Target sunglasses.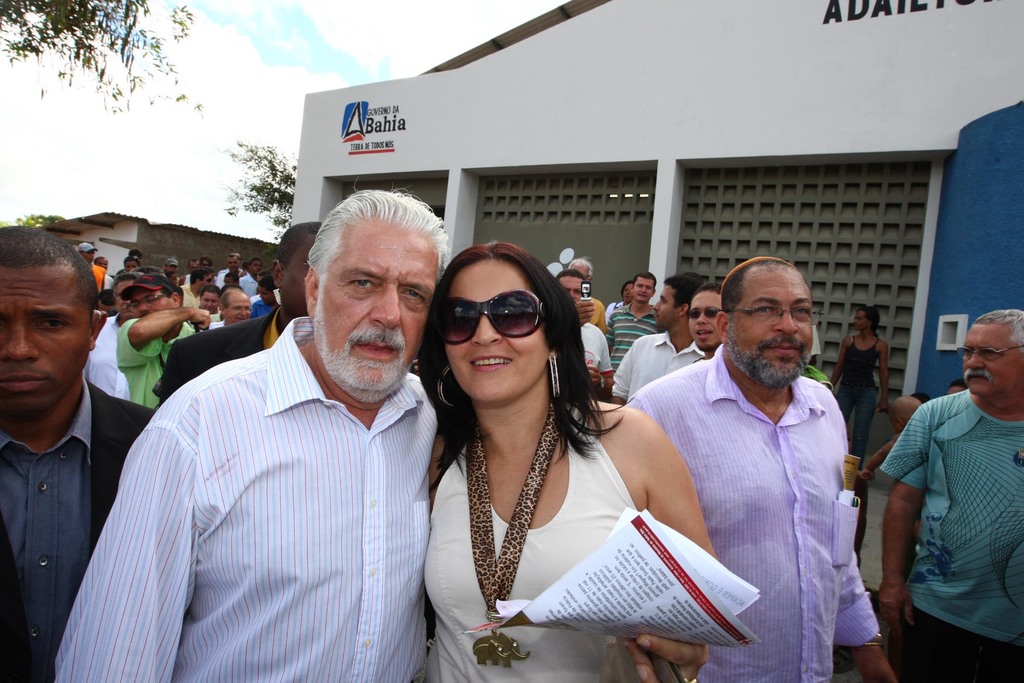
Target region: 682, 305, 724, 325.
